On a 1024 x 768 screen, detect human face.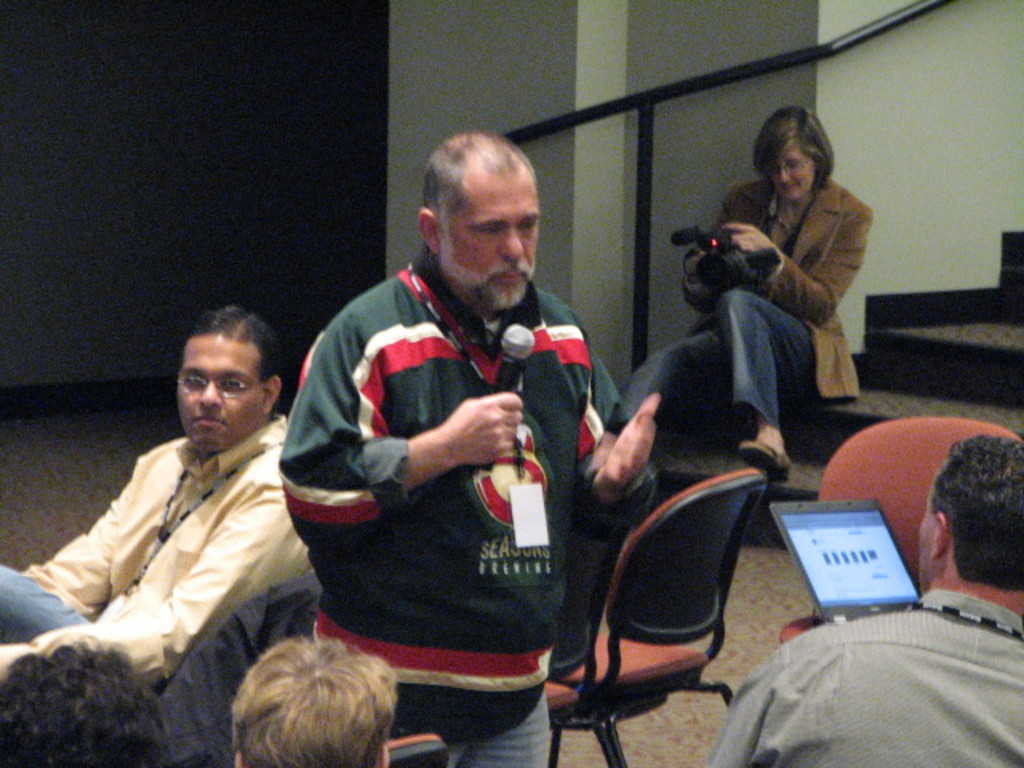
bbox=(920, 490, 934, 587).
